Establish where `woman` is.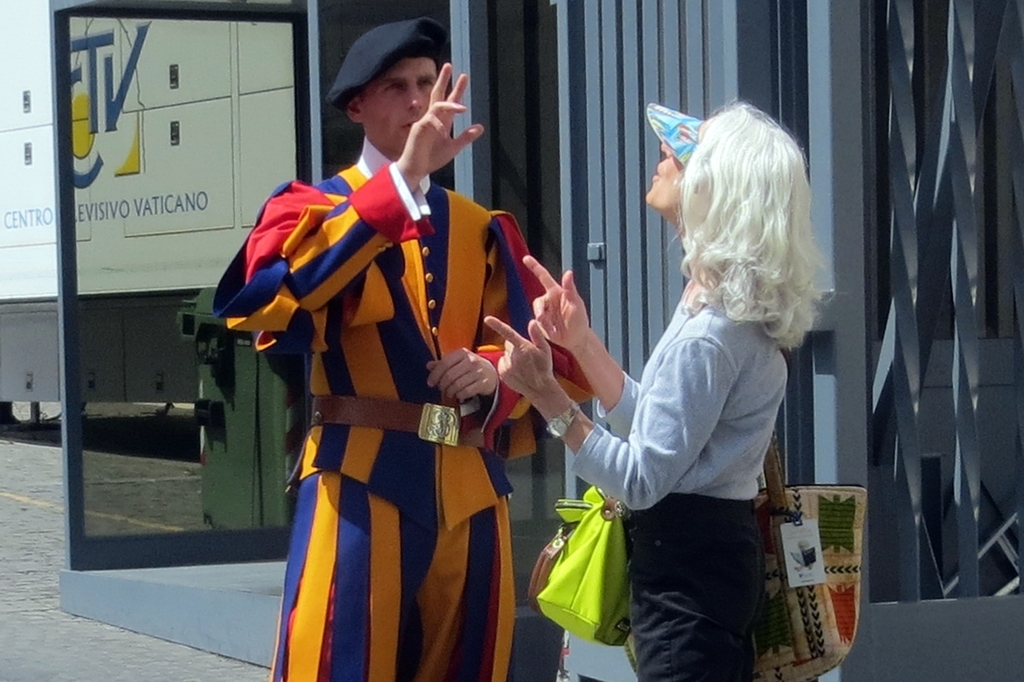
Established at (x1=556, y1=96, x2=842, y2=671).
